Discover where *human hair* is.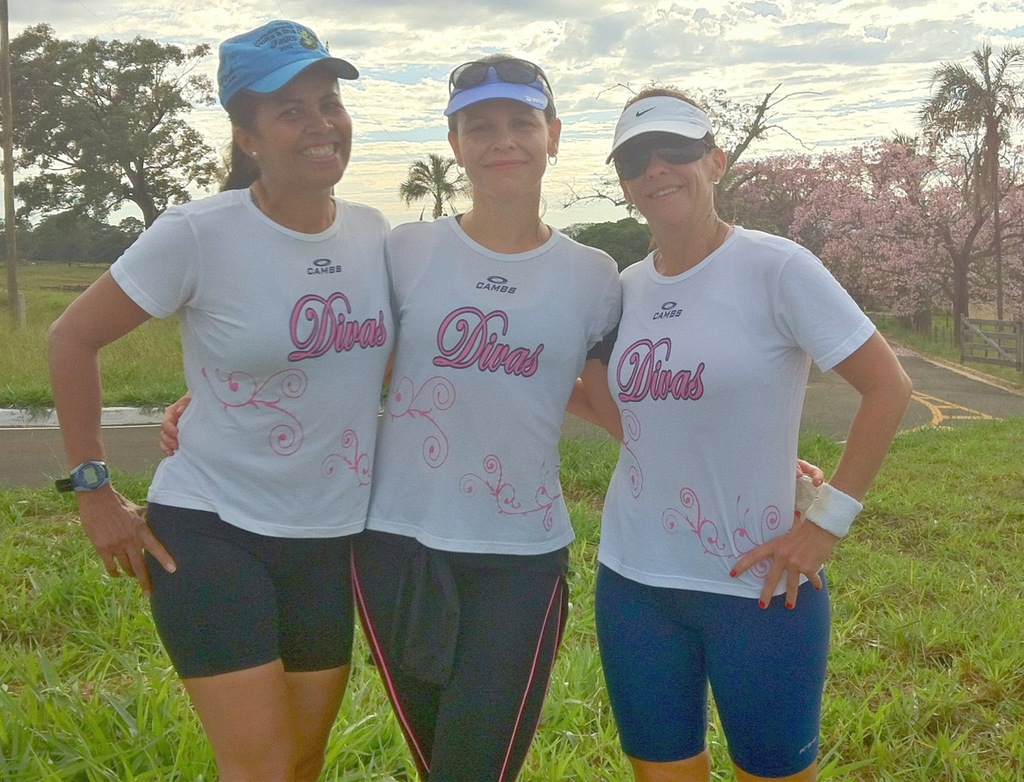
Discovered at box=[209, 88, 269, 191].
